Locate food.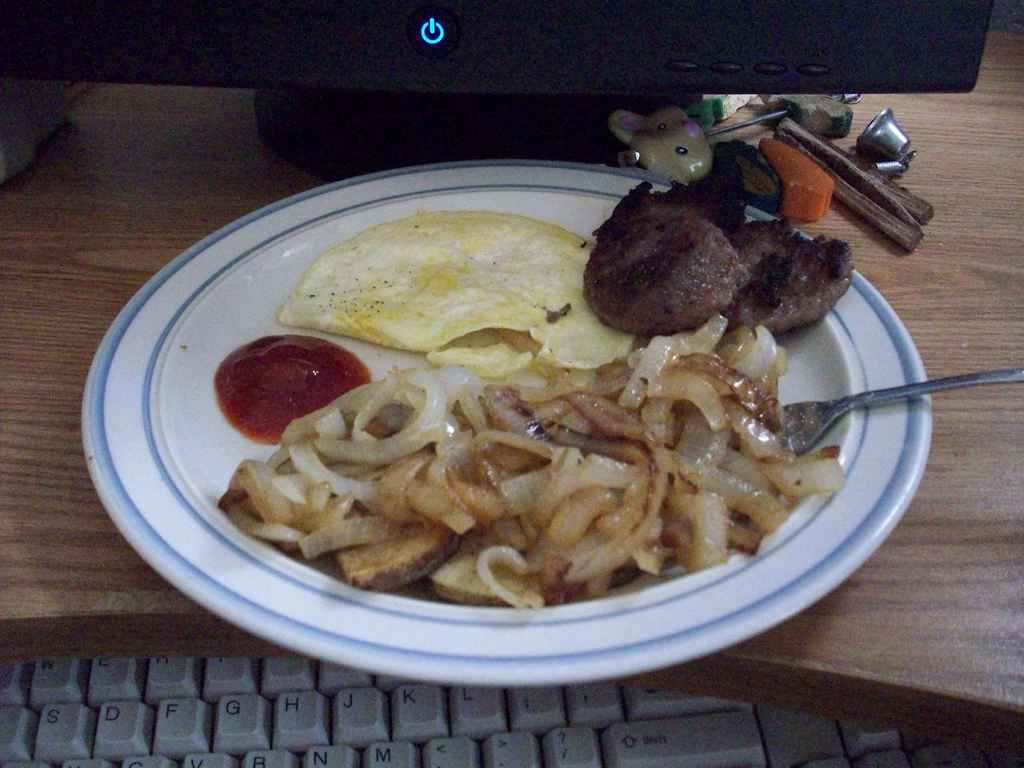
Bounding box: select_region(285, 207, 628, 372).
